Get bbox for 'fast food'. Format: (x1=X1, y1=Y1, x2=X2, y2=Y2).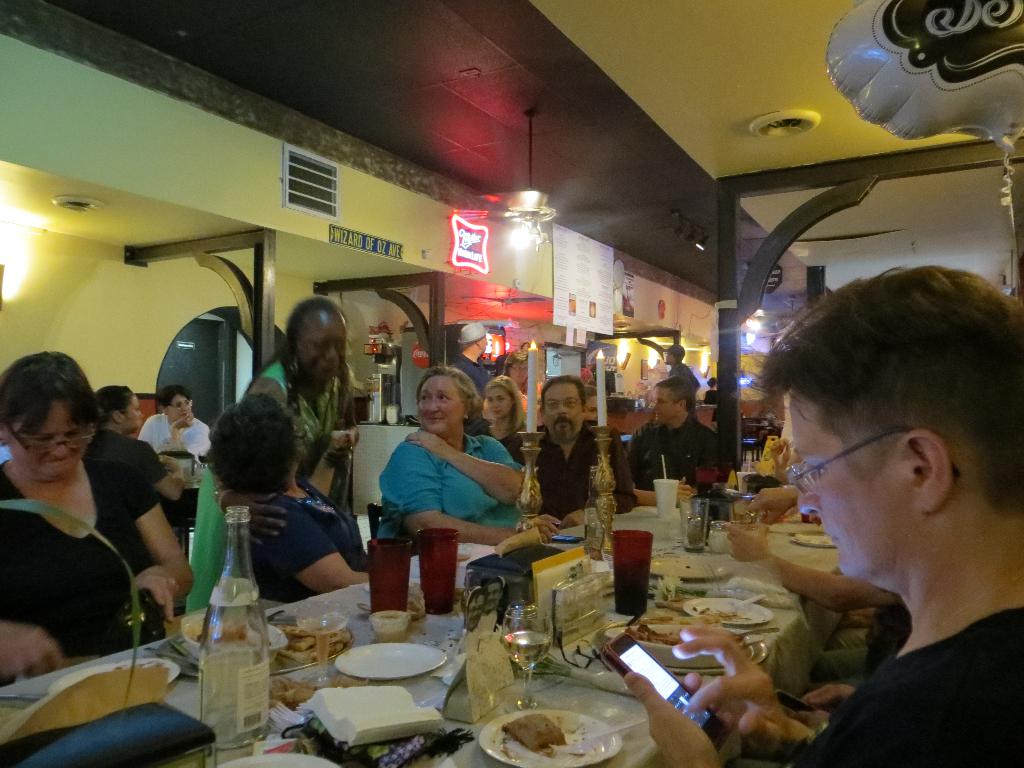
(x1=620, y1=623, x2=694, y2=650).
